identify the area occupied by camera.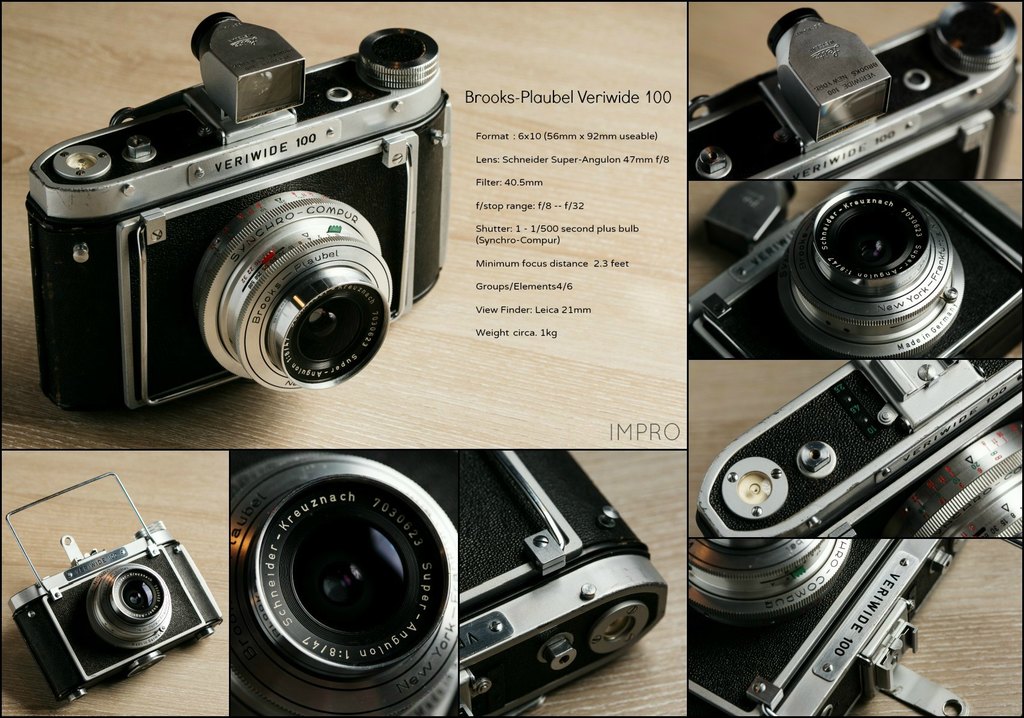
Area: detection(234, 442, 670, 715).
